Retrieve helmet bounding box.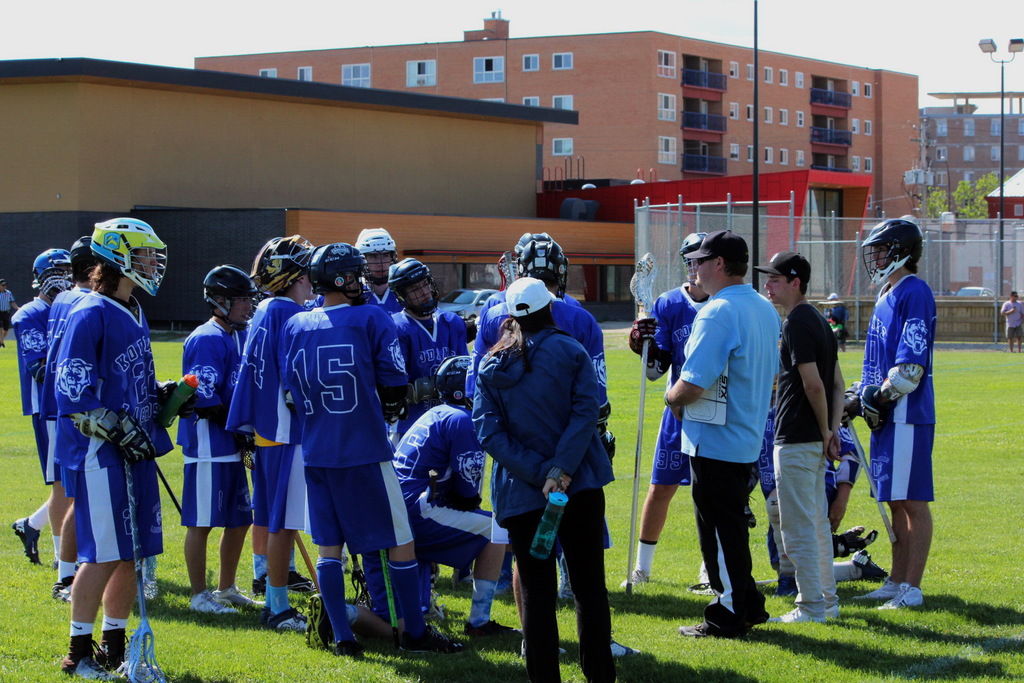
Bounding box: detection(70, 222, 157, 302).
